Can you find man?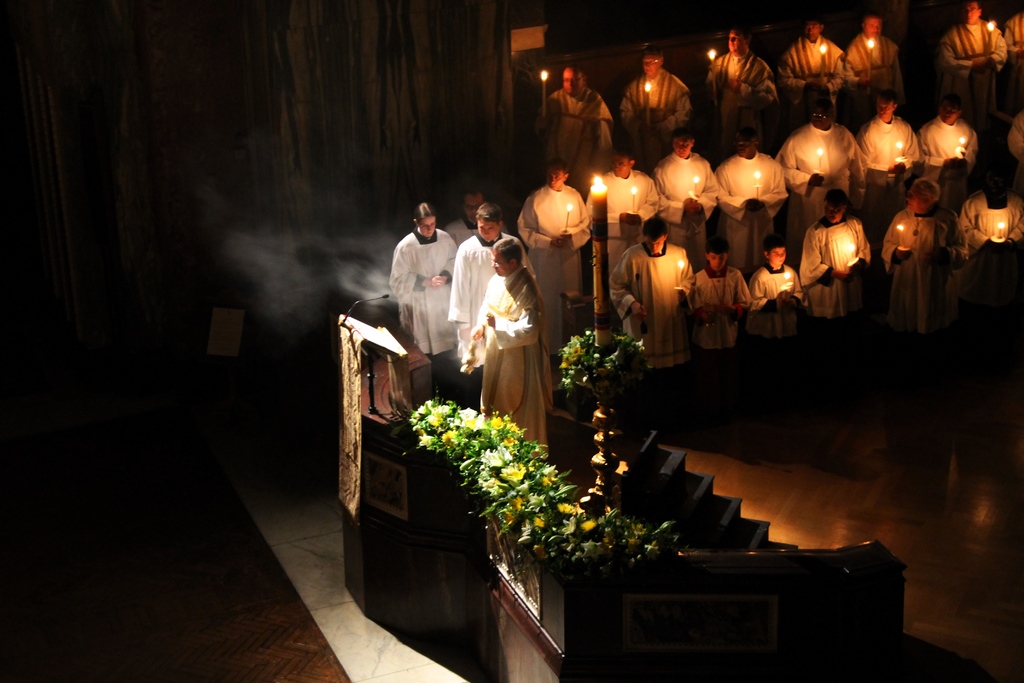
Yes, bounding box: (783, 88, 865, 265).
